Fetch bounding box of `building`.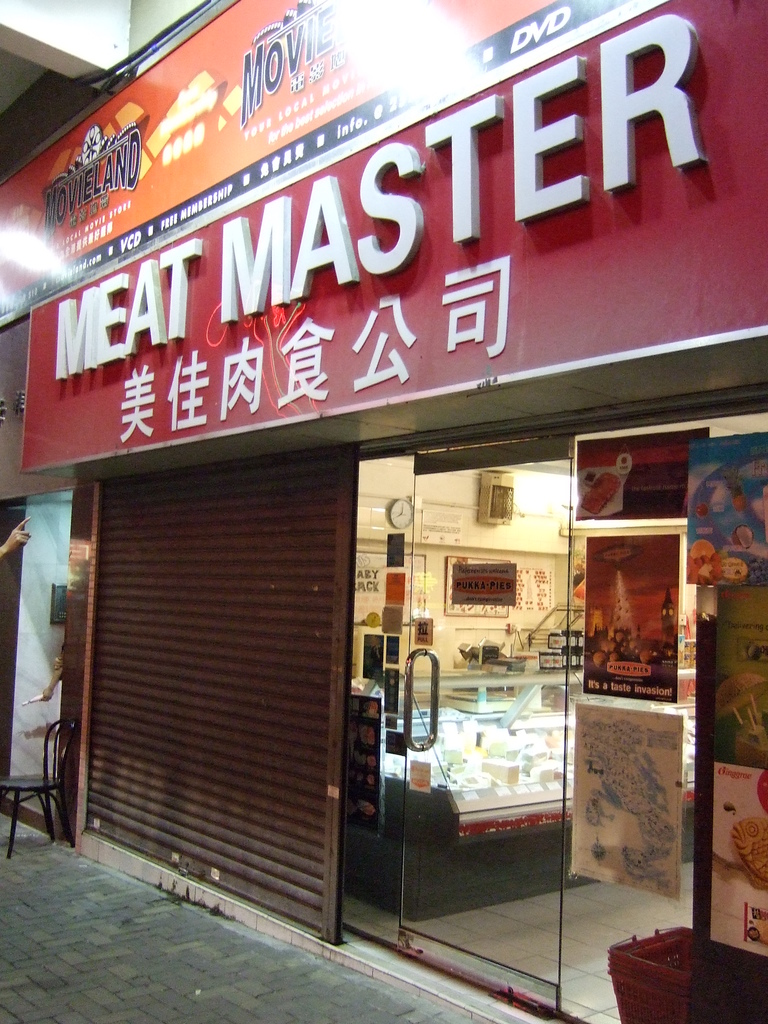
Bbox: 0/0/767/1023.
